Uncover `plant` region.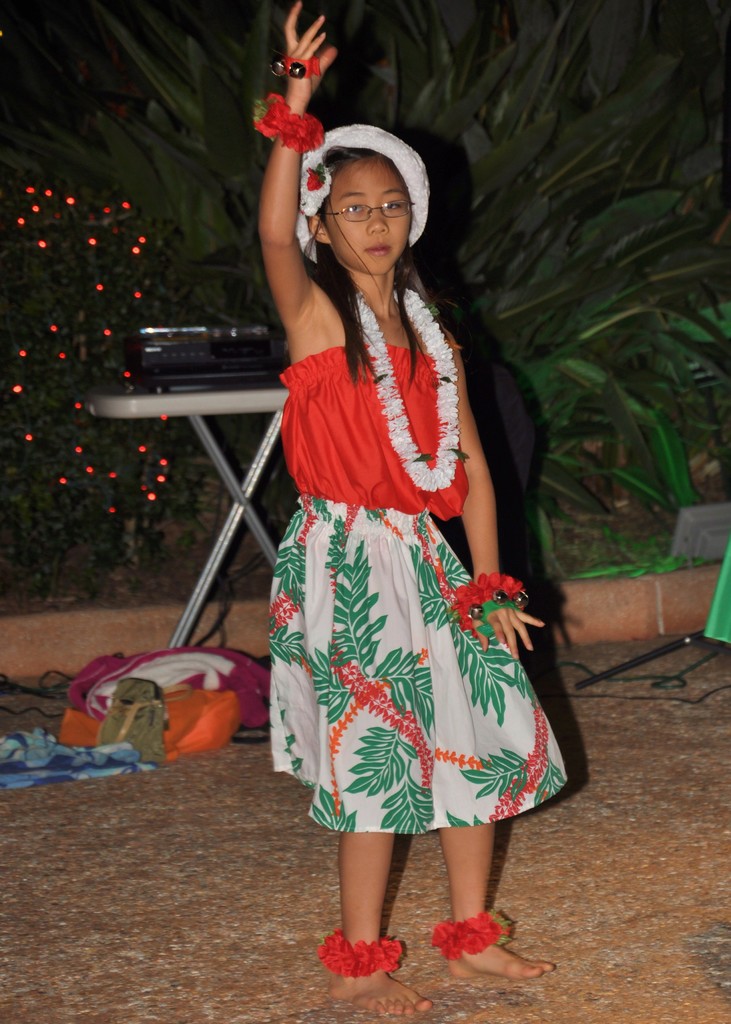
Uncovered: pyautogui.locateOnScreen(100, 0, 730, 588).
